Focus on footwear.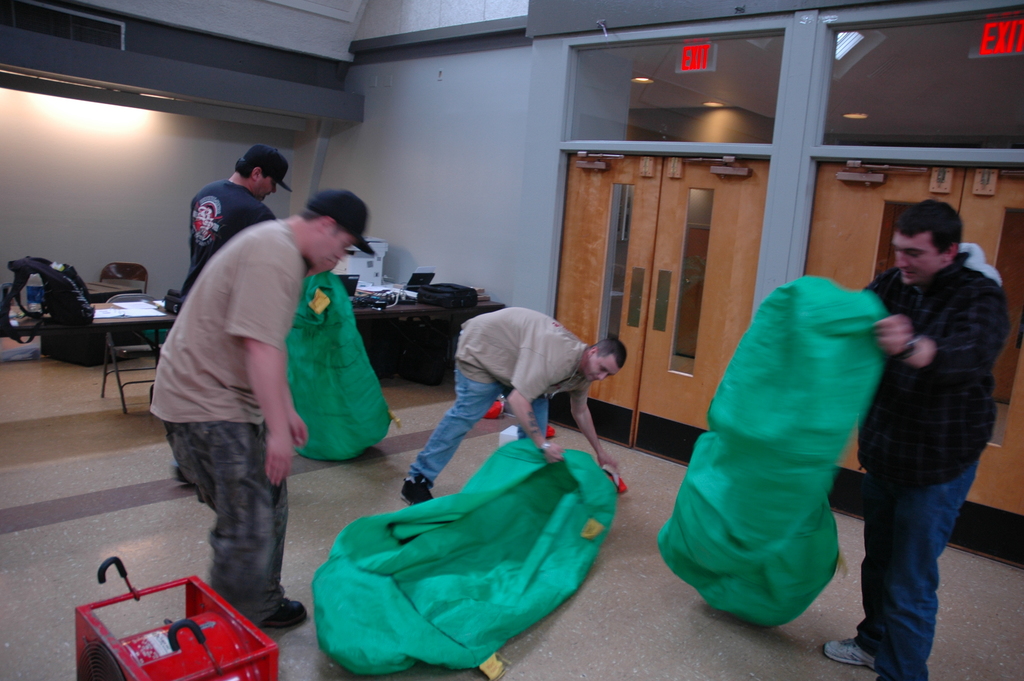
Focused at pyautogui.locateOnScreen(821, 635, 876, 672).
